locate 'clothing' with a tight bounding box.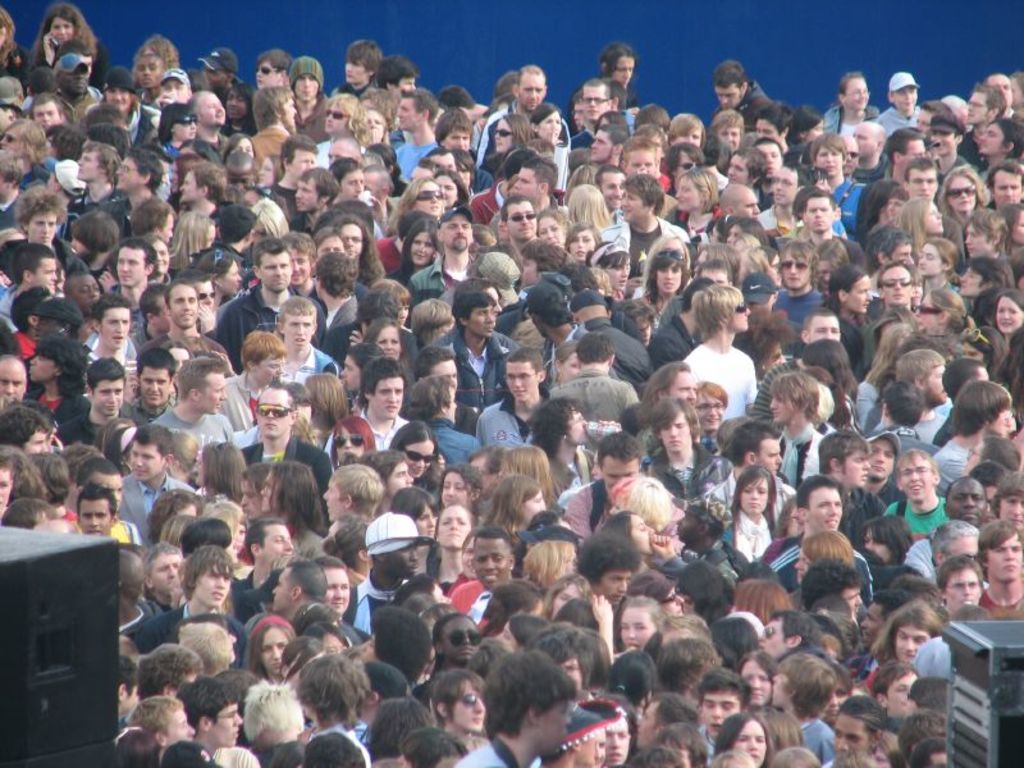
{"left": 974, "top": 582, "right": 1023, "bottom": 622}.
